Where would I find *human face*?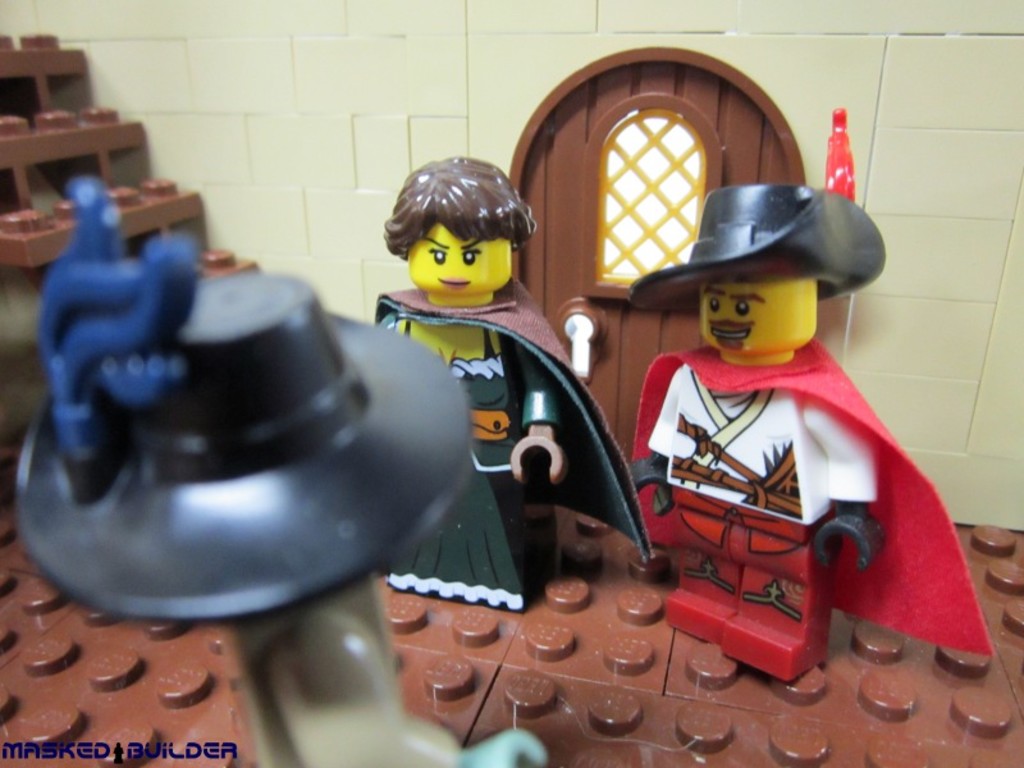
At (x1=701, y1=273, x2=776, y2=353).
